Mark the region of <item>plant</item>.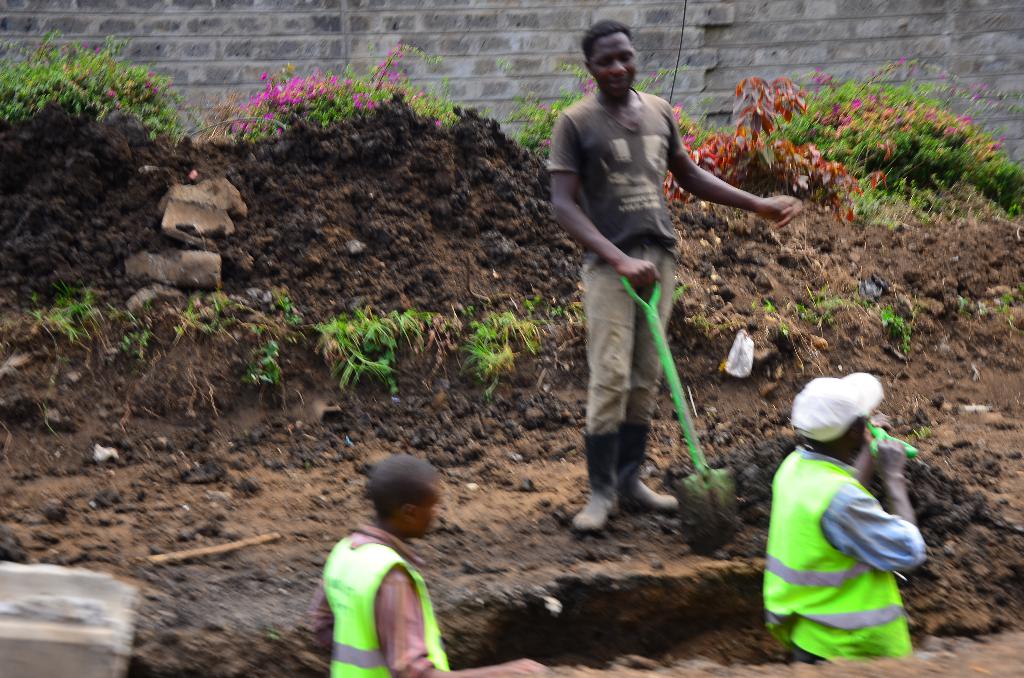
Region: Rect(680, 69, 1023, 170).
